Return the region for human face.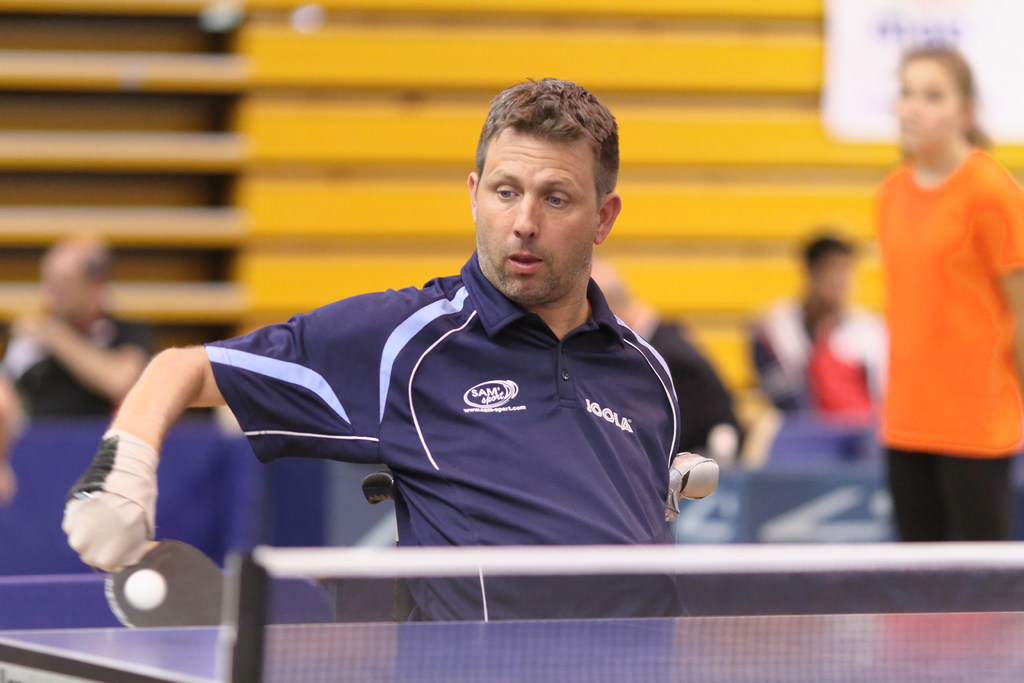
898:59:964:155.
